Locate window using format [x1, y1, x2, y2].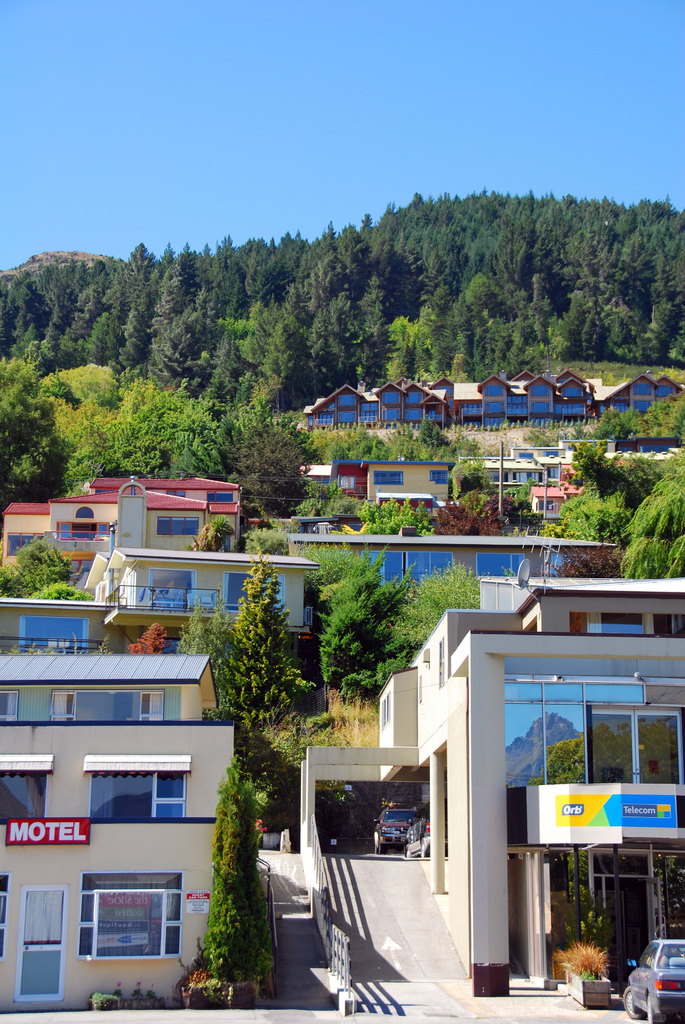
[79, 755, 189, 822].
